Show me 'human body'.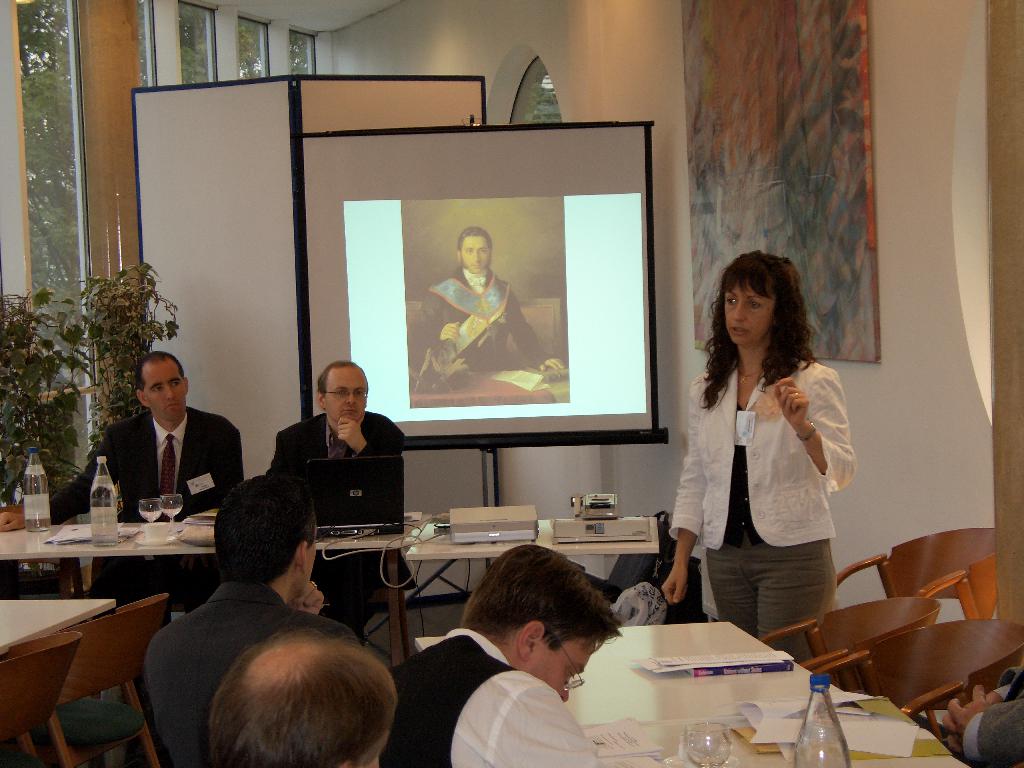
'human body' is here: 945 666 1023 767.
